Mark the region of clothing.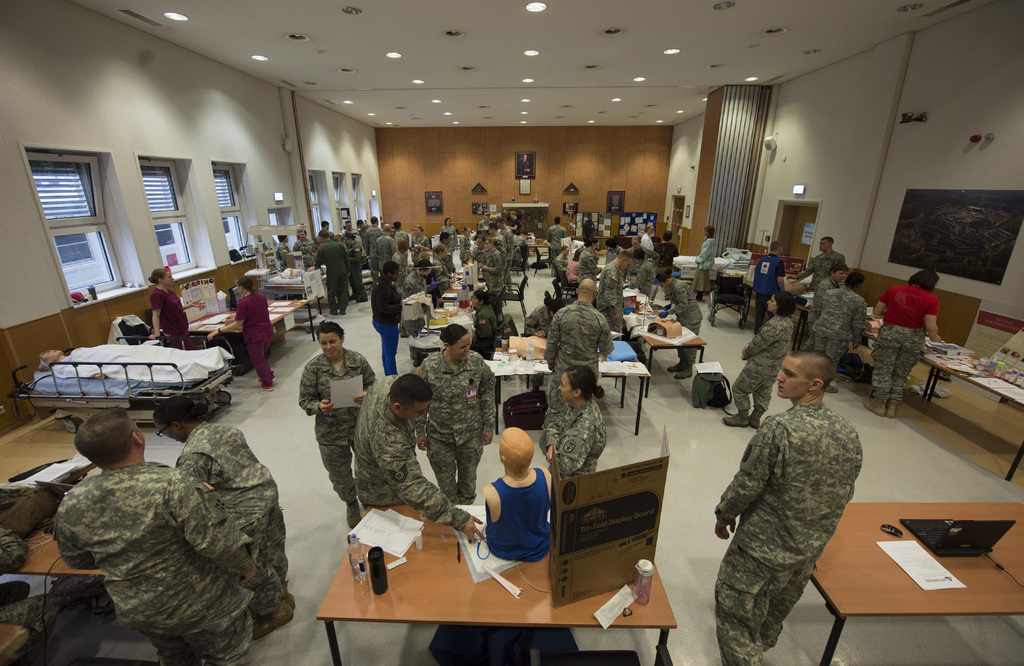
Region: box(547, 223, 566, 259).
